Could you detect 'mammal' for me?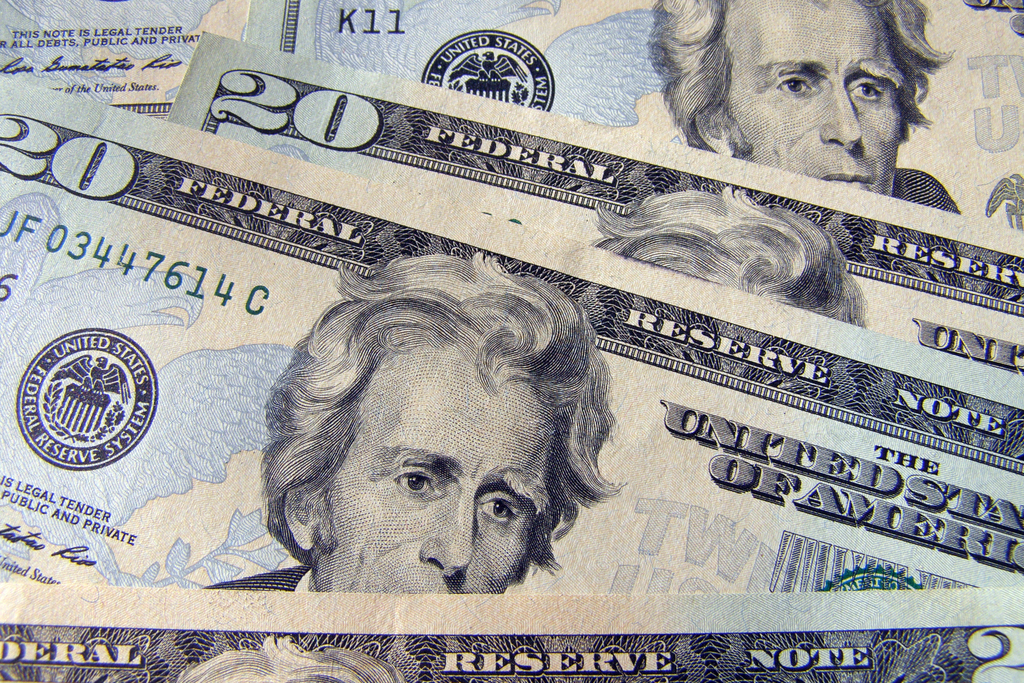
Detection result: rect(642, 3, 950, 202).
